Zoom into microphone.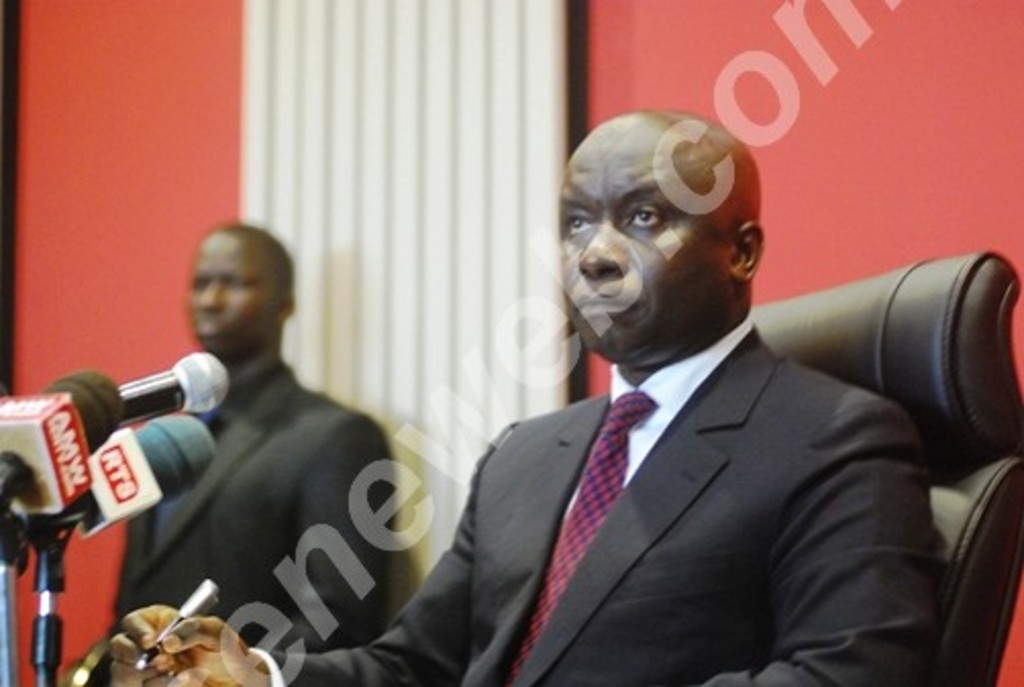
Zoom target: {"x1": 24, "y1": 410, "x2": 208, "y2": 534}.
